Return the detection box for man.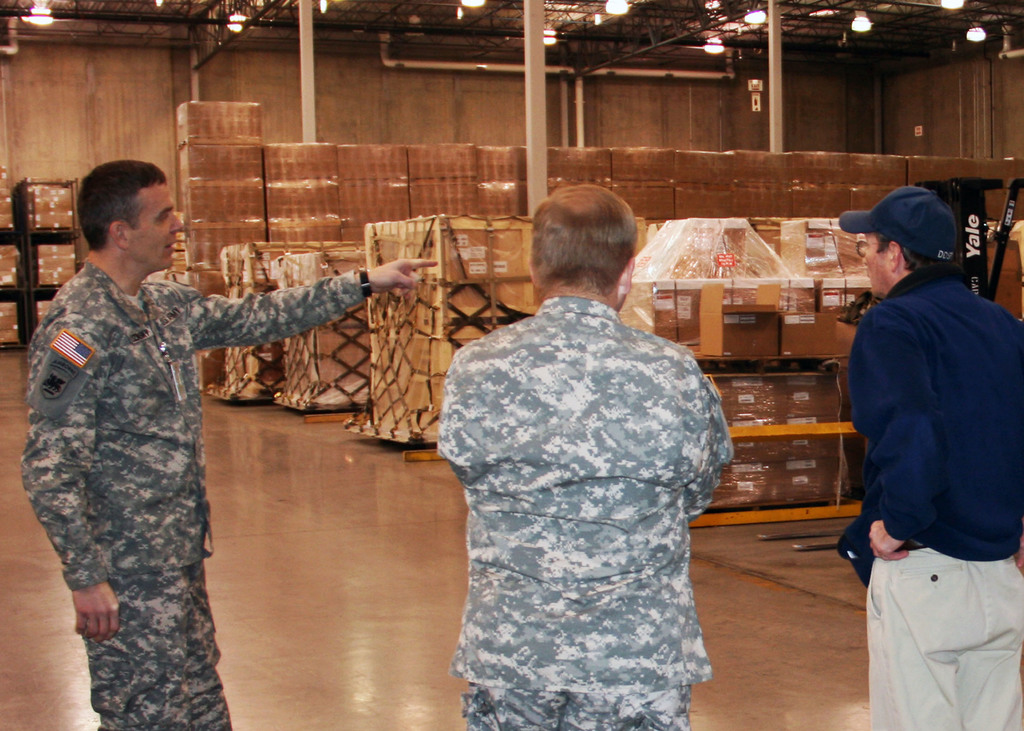
left=20, top=157, right=438, bottom=730.
